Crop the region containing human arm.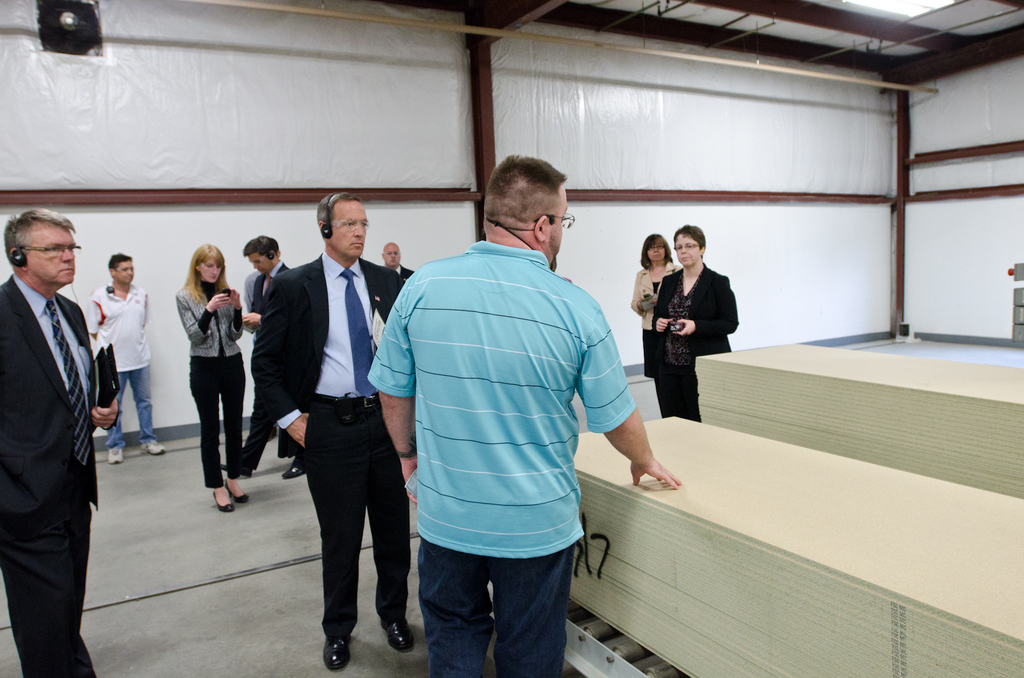
Crop region: (x1=627, y1=276, x2=650, y2=319).
